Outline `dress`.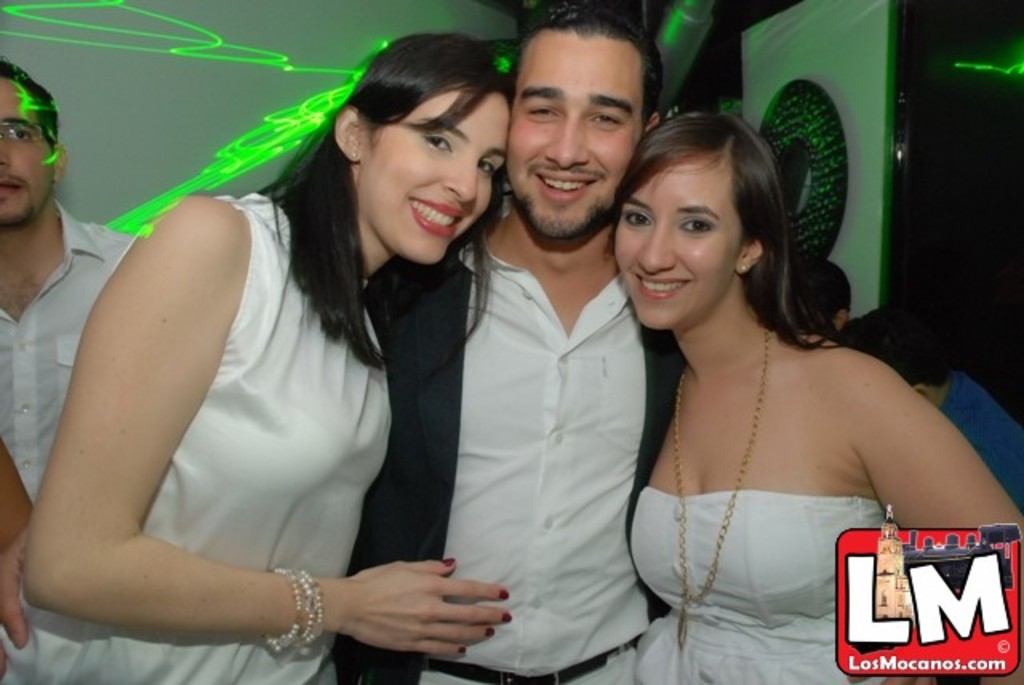
Outline: locate(0, 192, 390, 683).
